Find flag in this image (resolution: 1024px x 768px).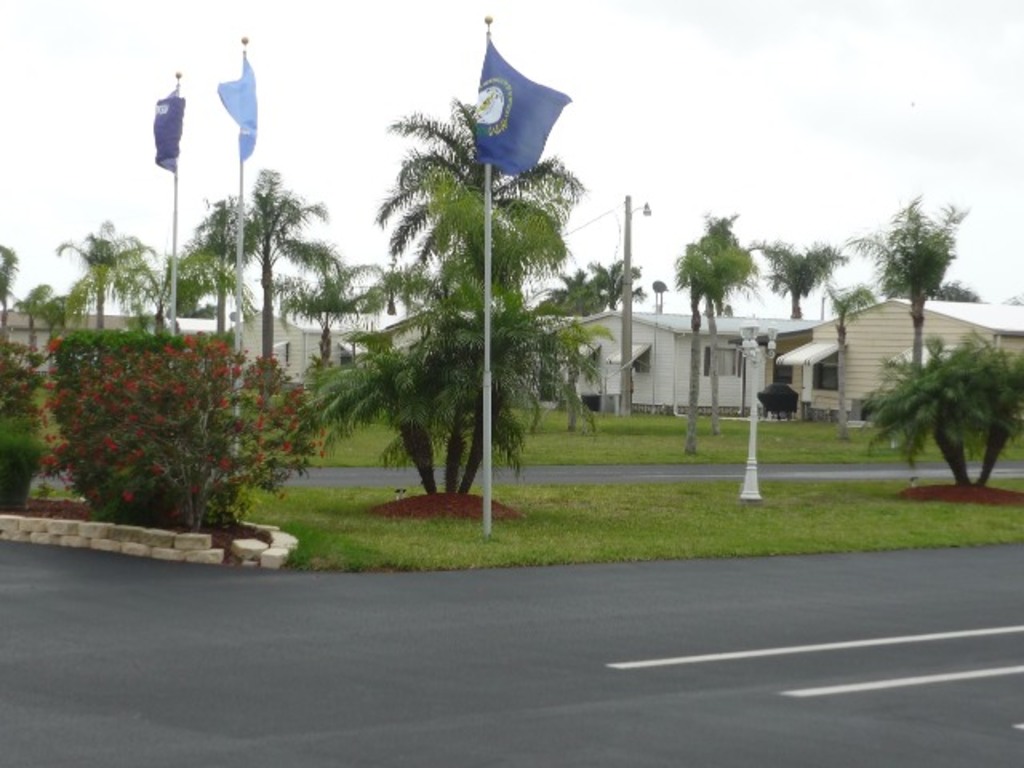
region(213, 50, 261, 168).
